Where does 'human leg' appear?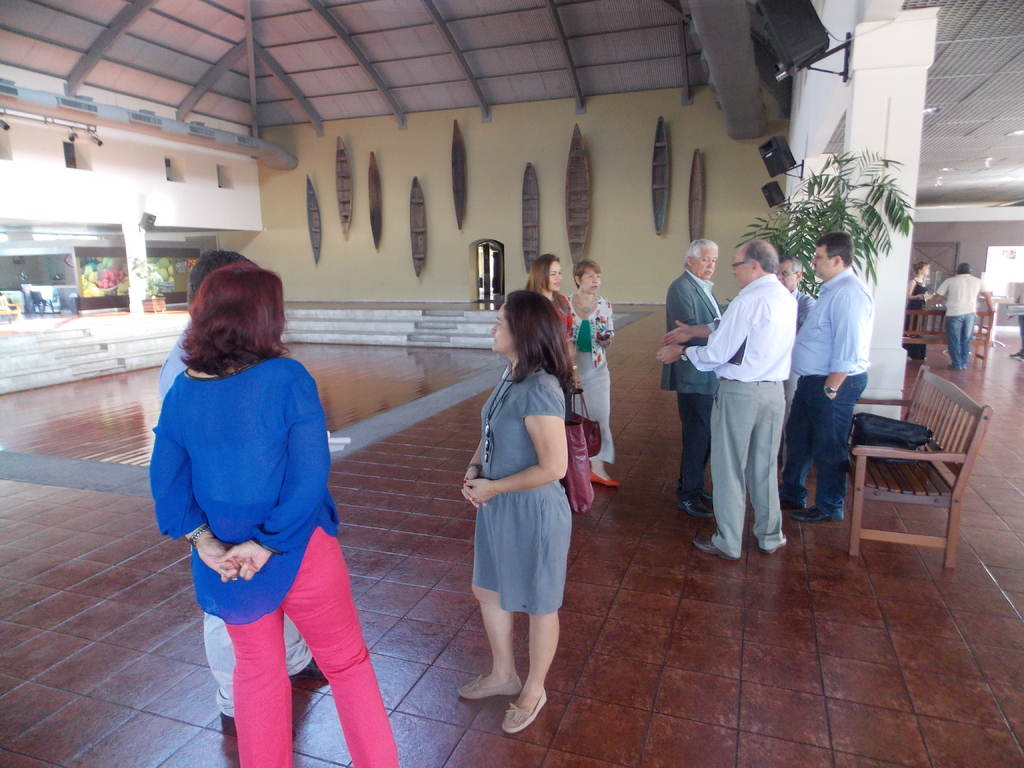
Appears at 810 375 863 525.
